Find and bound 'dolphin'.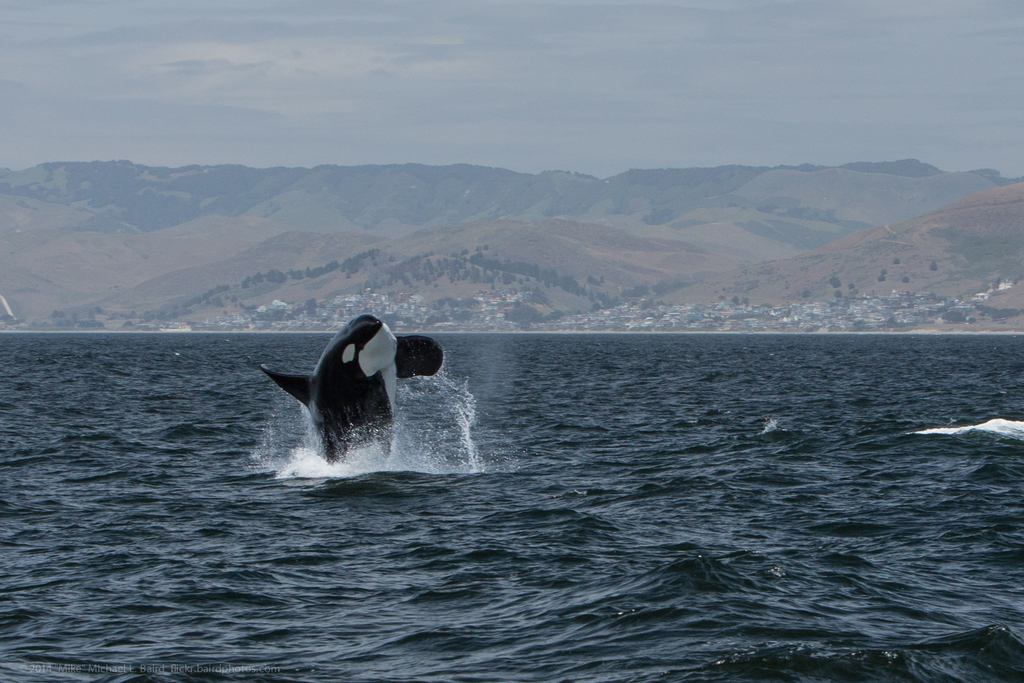
Bound: 250 311 448 464.
